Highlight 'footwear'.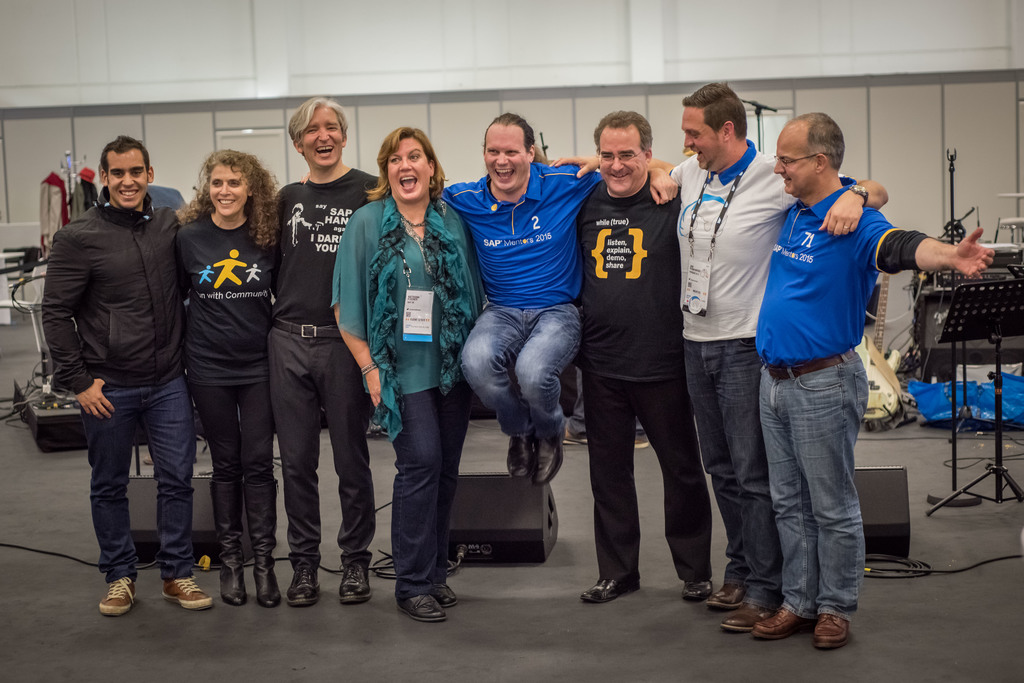
Highlighted region: rect(579, 580, 640, 602).
